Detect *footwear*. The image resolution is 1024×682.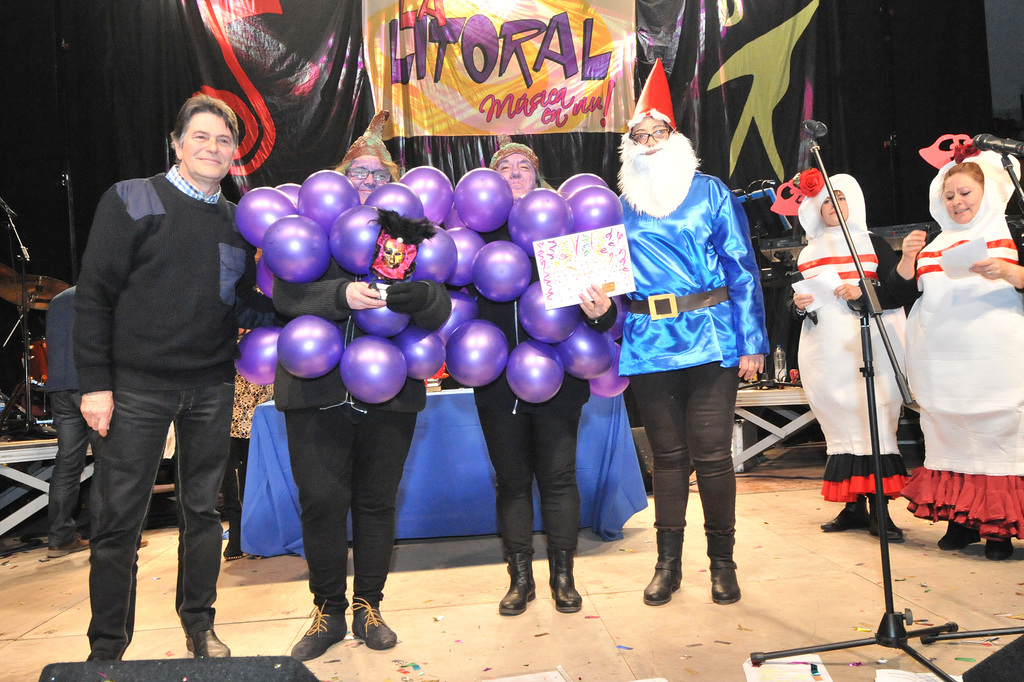
bbox=(42, 535, 97, 554).
